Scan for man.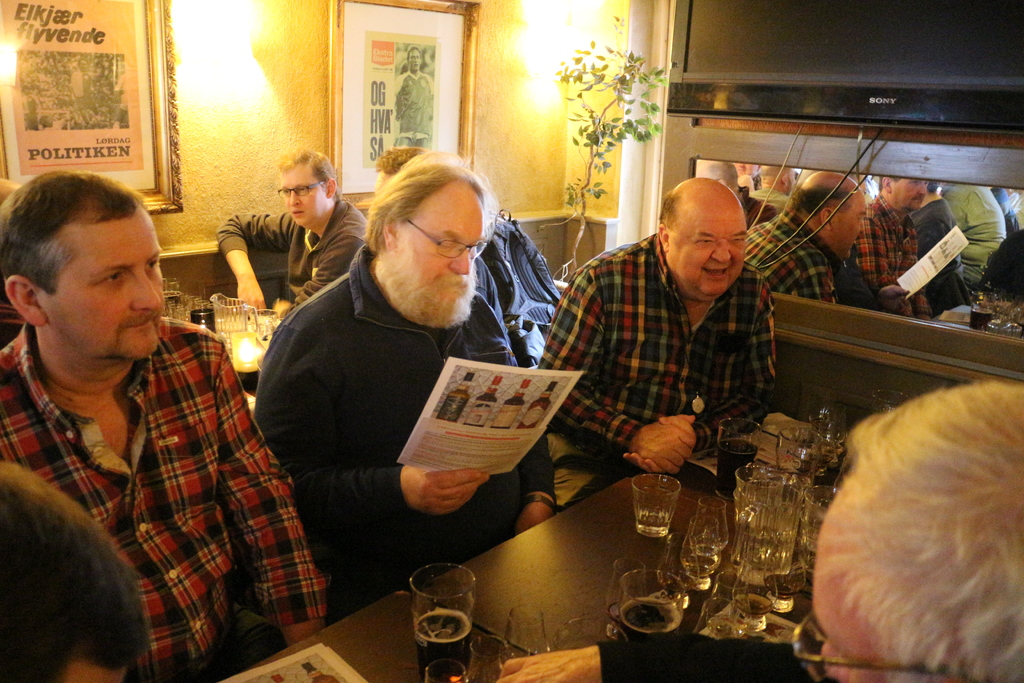
Scan result: bbox=(545, 176, 788, 504).
